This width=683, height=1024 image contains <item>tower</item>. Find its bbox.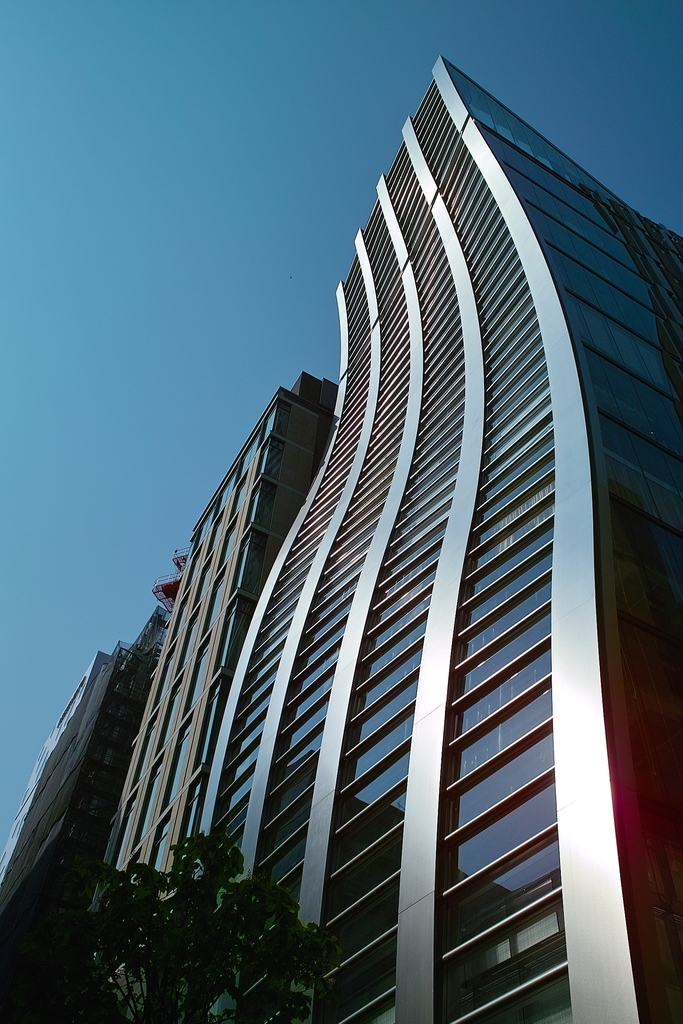
[79, 27, 657, 976].
